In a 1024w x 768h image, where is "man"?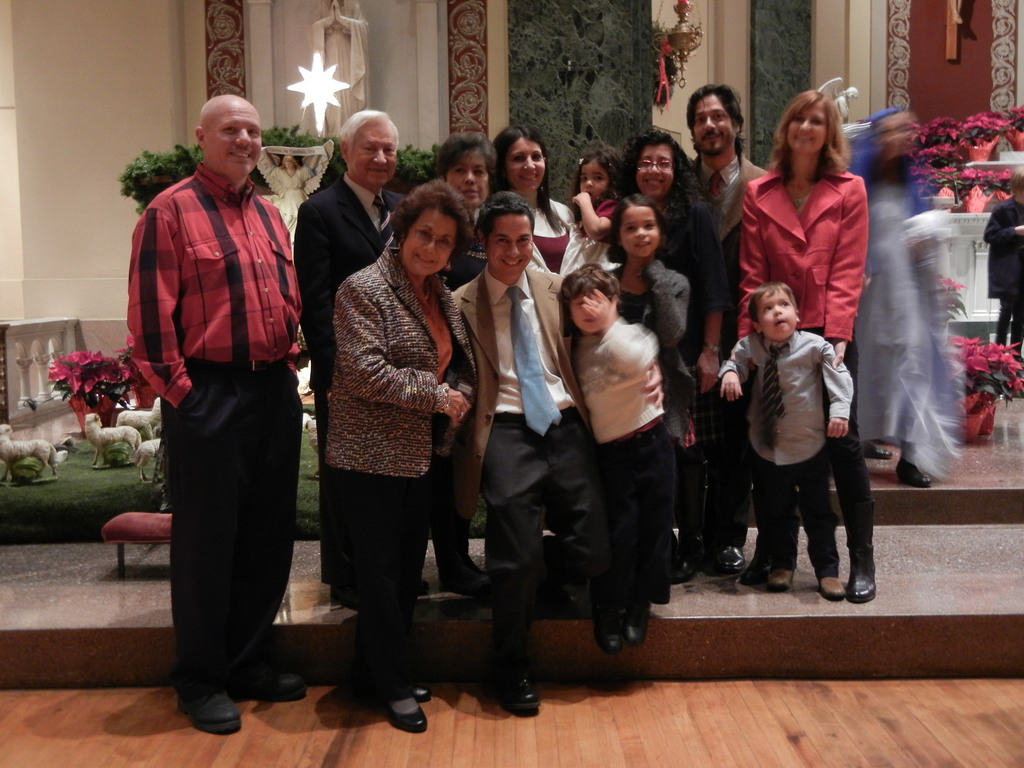
bbox(292, 109, 415, 605).
